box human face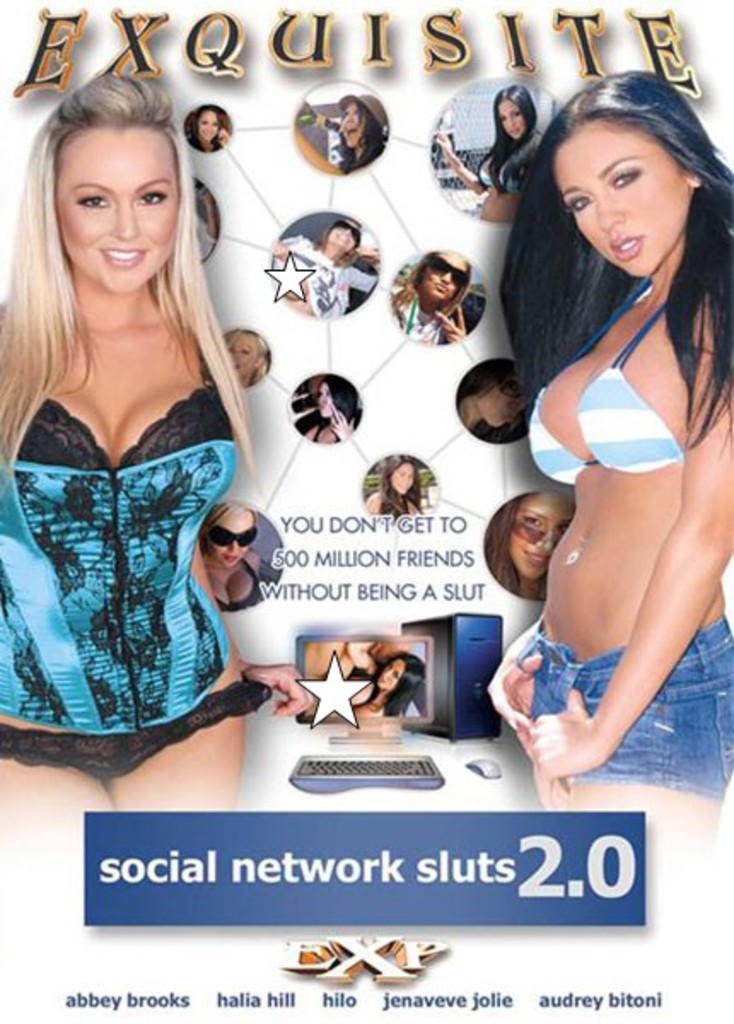
[60, 123, 186, 287]
